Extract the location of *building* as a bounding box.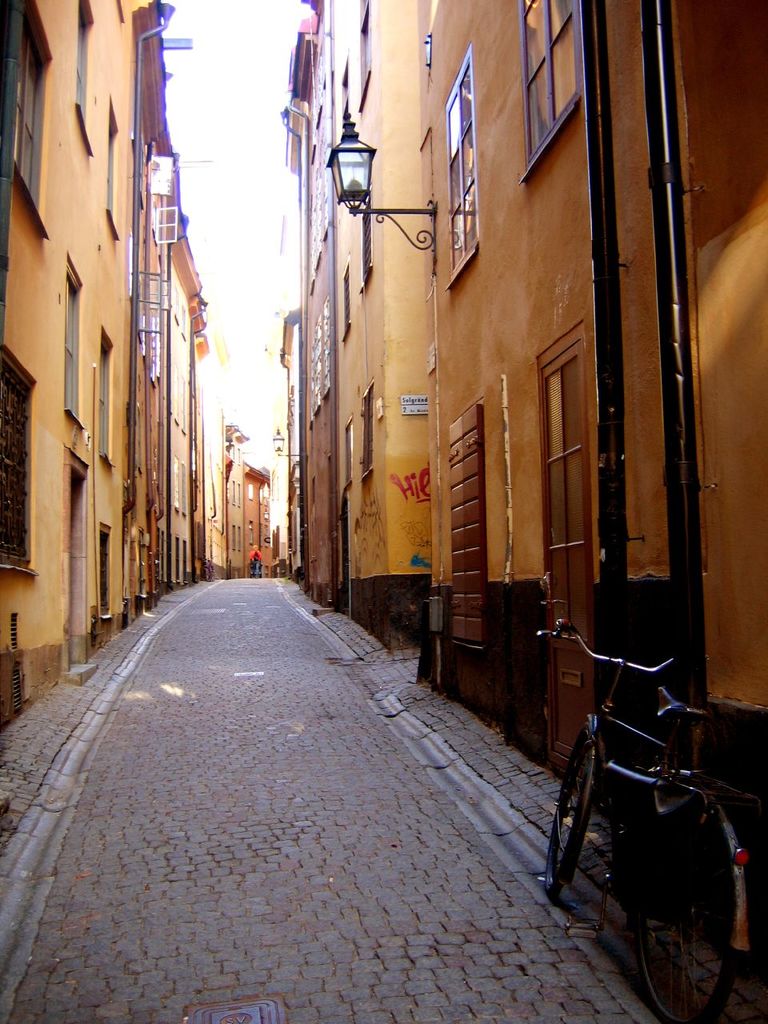
bbox(285, 0, 767, 954).
